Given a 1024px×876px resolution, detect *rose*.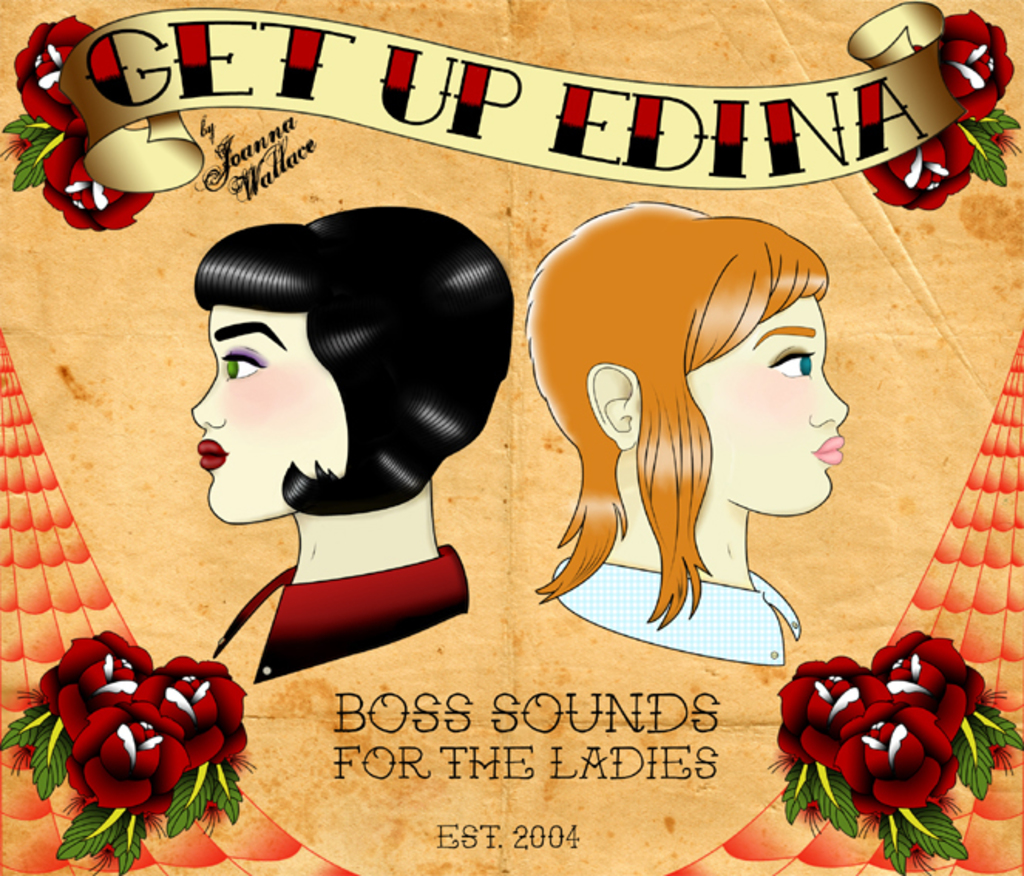
bbox=[127, 652, 253, 766].
